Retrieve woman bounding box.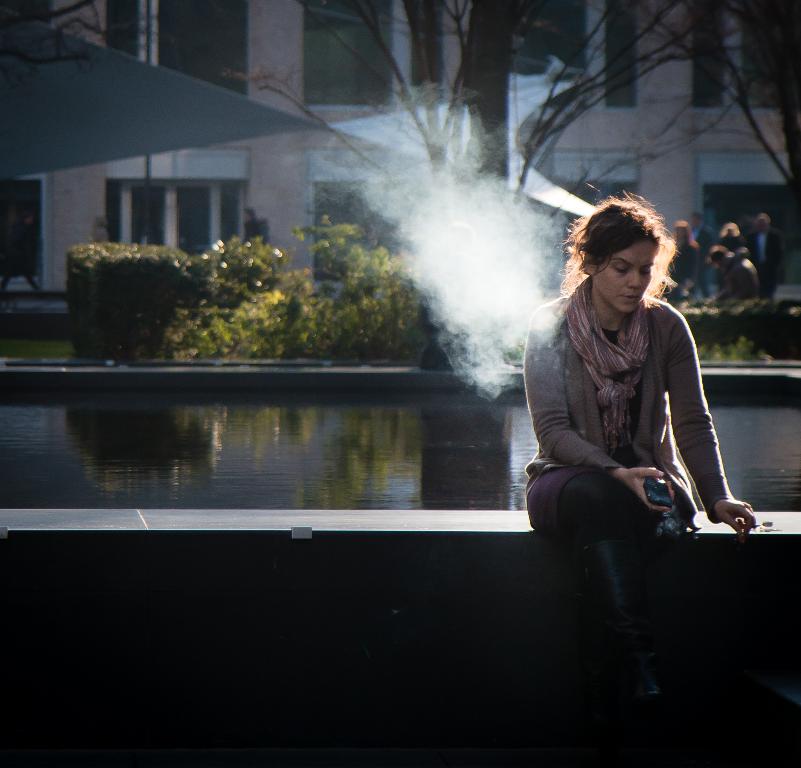
Bounding box: {"x1": 669, "y1": 216, "x2": 698, "y2": 305}.
